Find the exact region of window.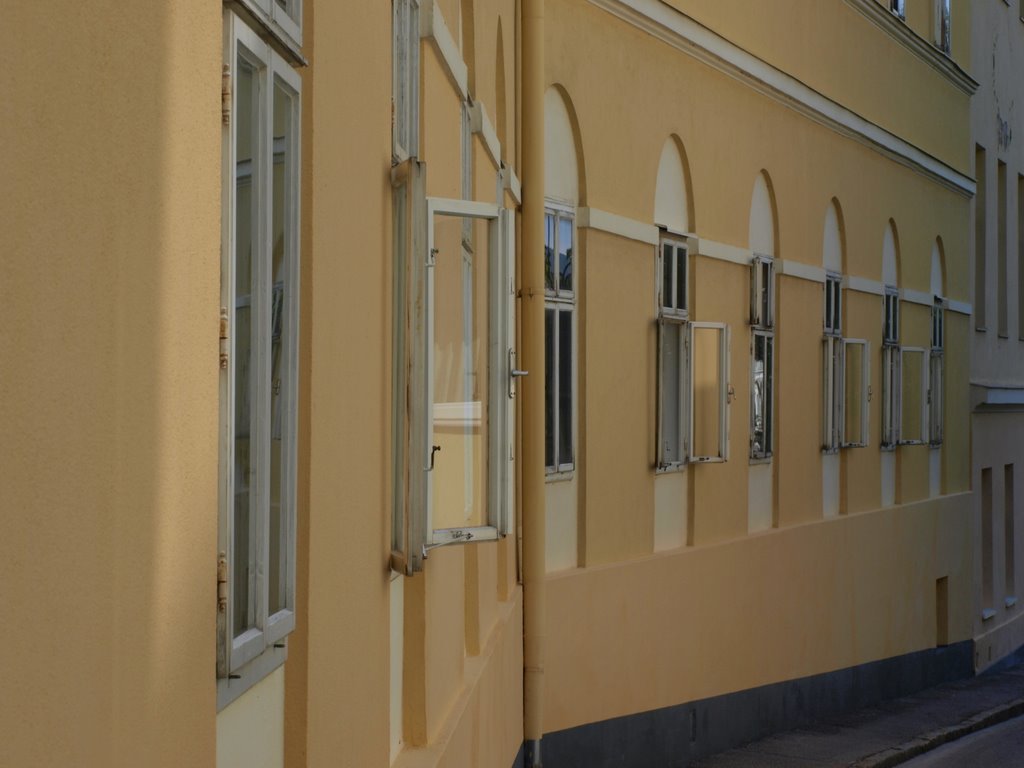
Exact region: region(816, 269, 876, 457).
